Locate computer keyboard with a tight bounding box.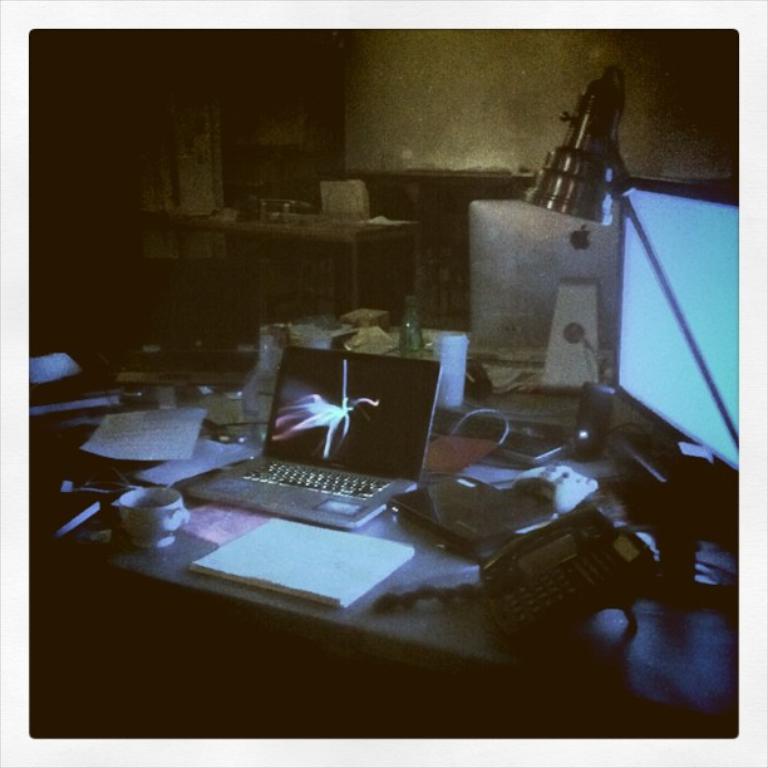
x1=233 y1=456 x2=393 y2=503.
